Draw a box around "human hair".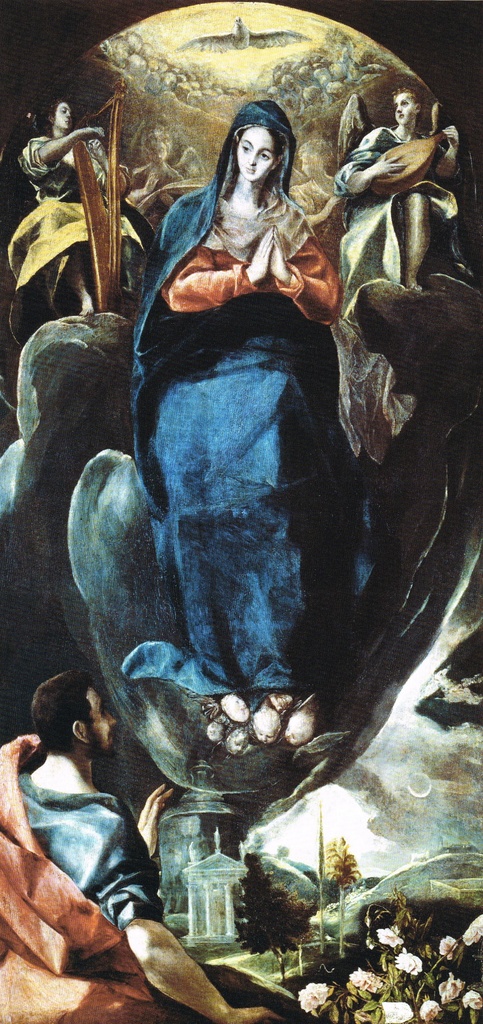
bbox=[27, 669, 101, 756].
